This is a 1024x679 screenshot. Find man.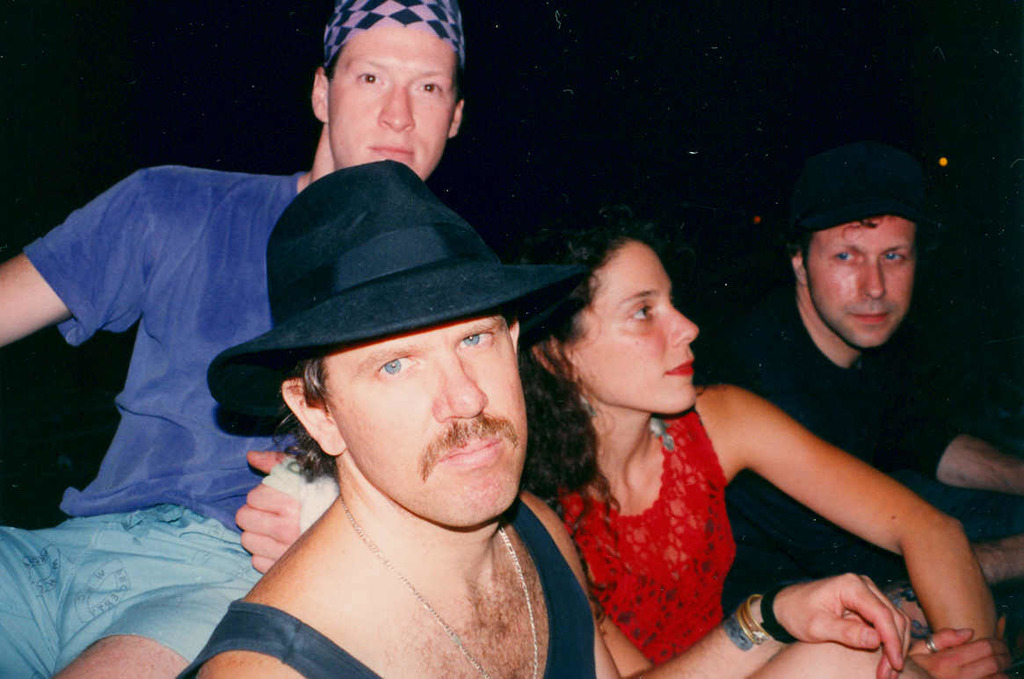
Bounding box: [694,159,1023,617].
